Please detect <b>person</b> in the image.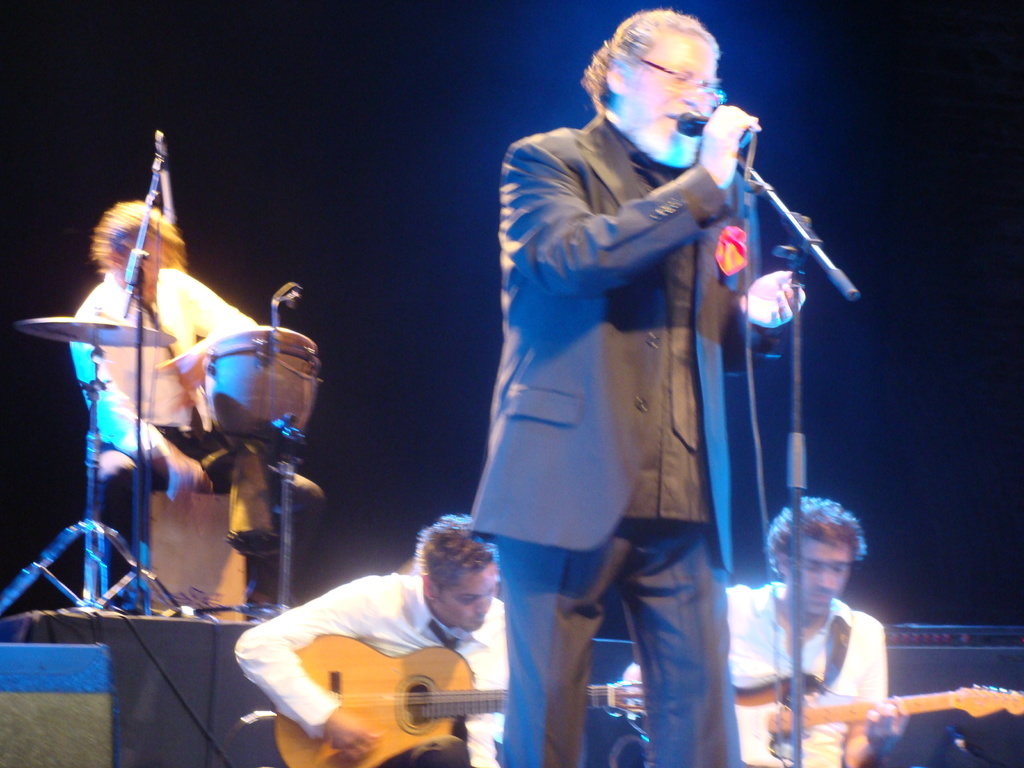
(left=628, top=497, right=910, bottom=767).
